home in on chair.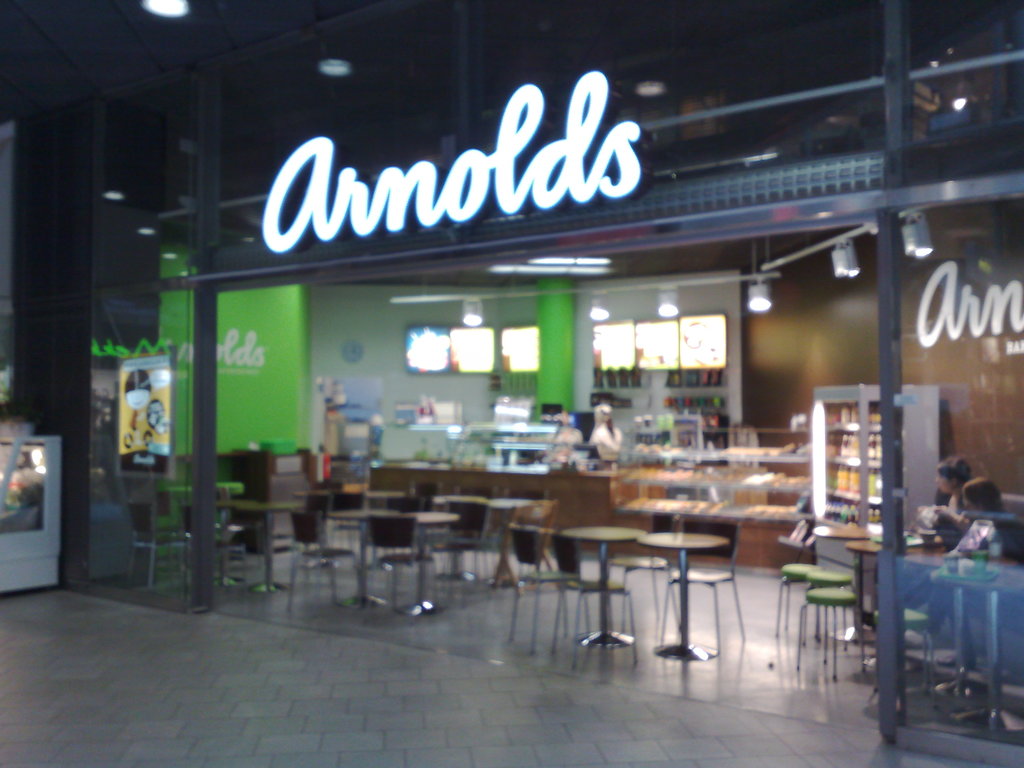
Homed in at region(288, 512, 339, 617).
